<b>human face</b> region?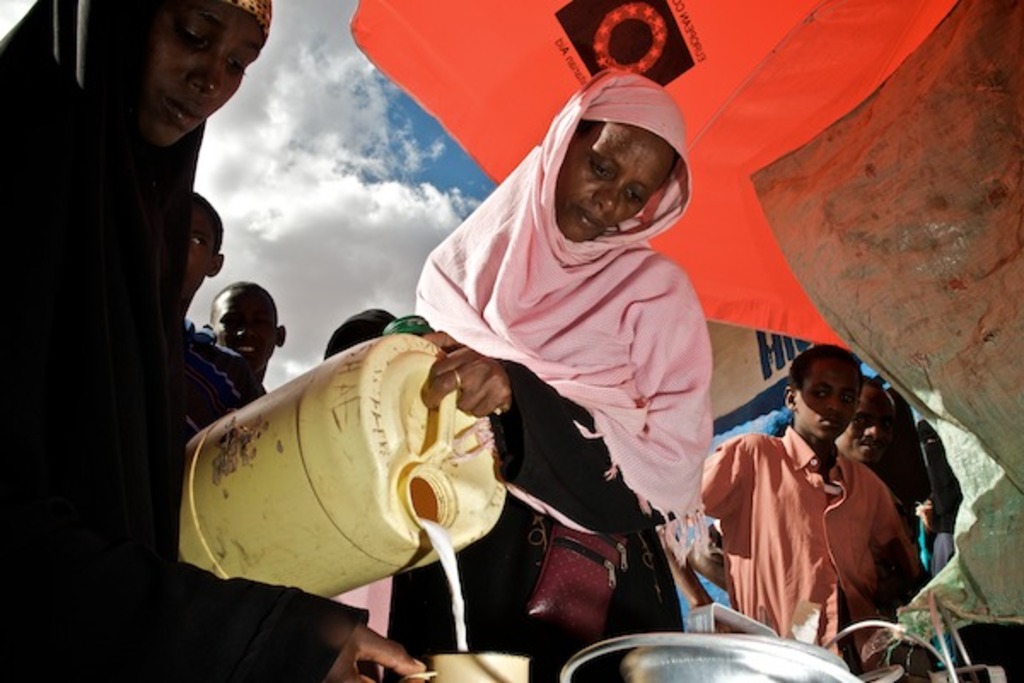
135 0 265 155
